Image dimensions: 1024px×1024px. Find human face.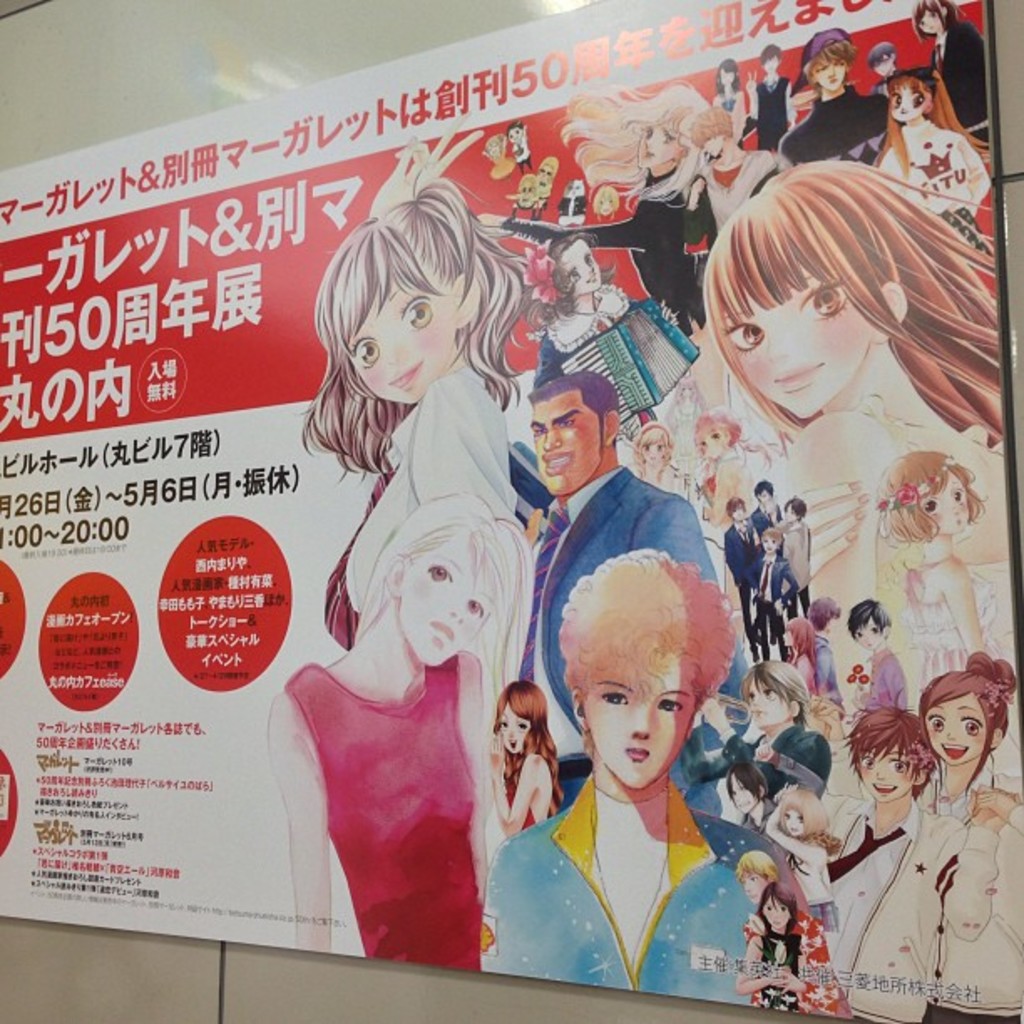
(860, 748, 924, 803).
